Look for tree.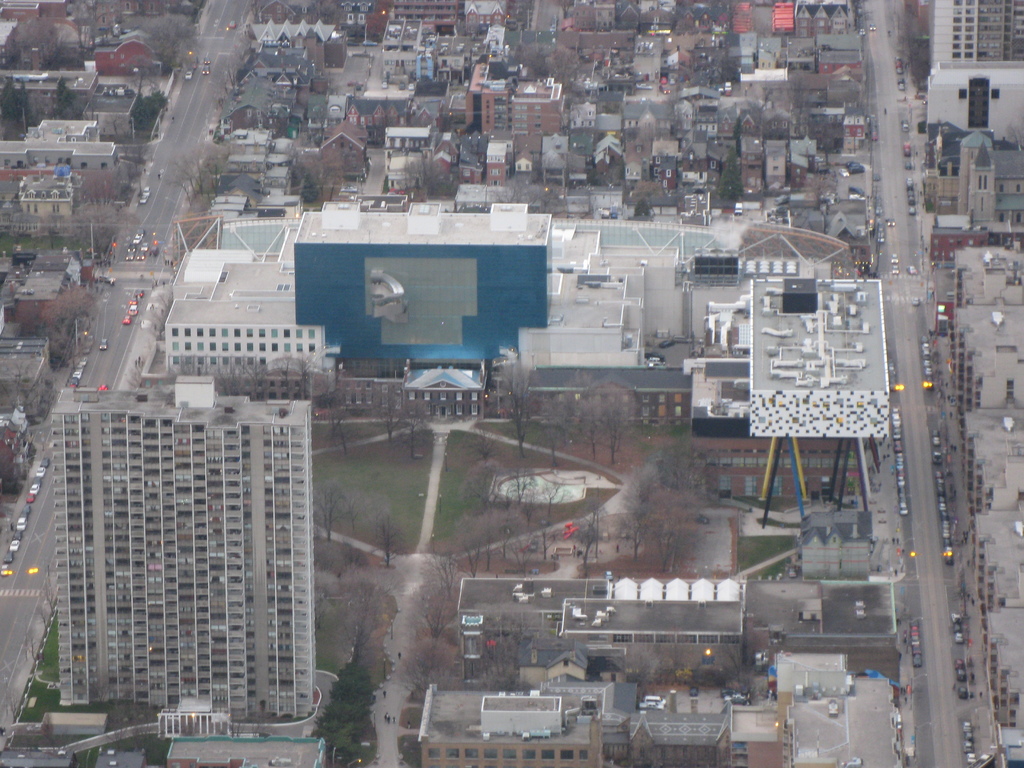
Found: crop(609, 439, 723, 582).
